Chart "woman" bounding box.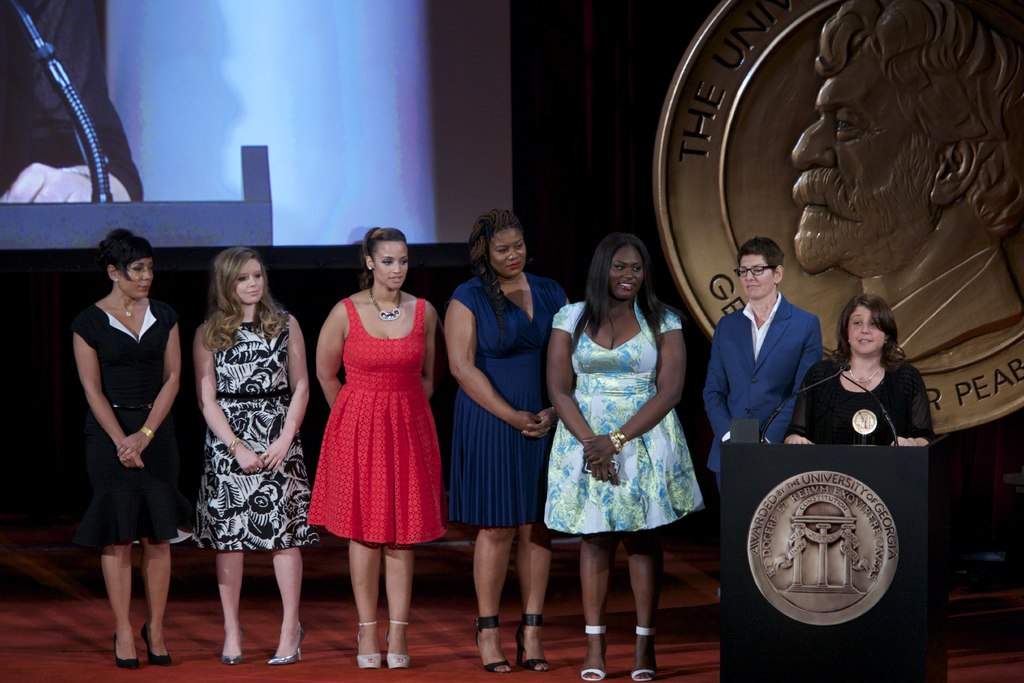
Charted: <bbox>0, 0, 146, 204</bbox>.
